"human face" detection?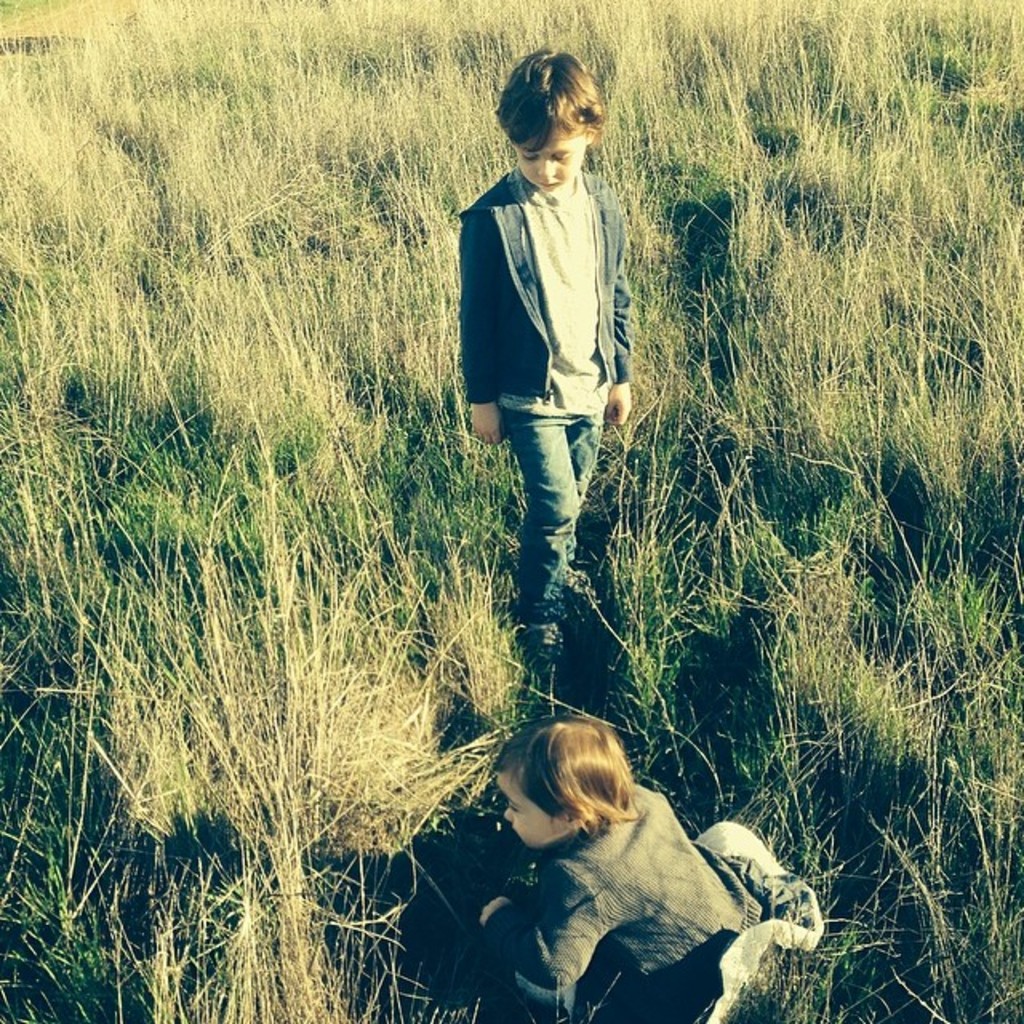
l=518, t=133, r=586, b=190
